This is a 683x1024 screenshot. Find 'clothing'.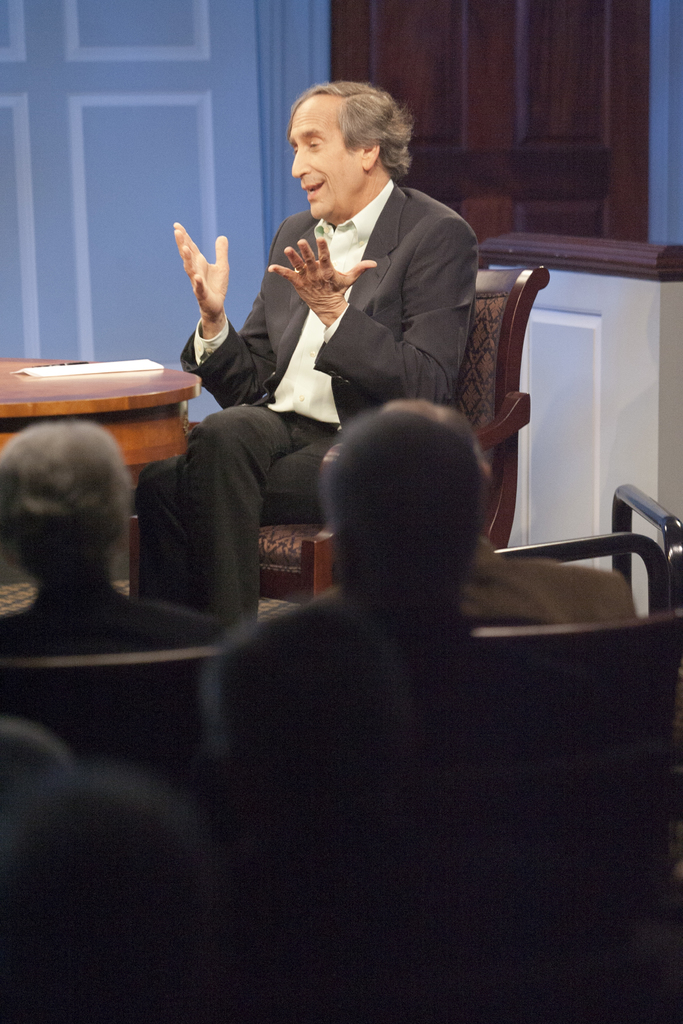
Bounding box: bbox(229, 550, 639, 751).
